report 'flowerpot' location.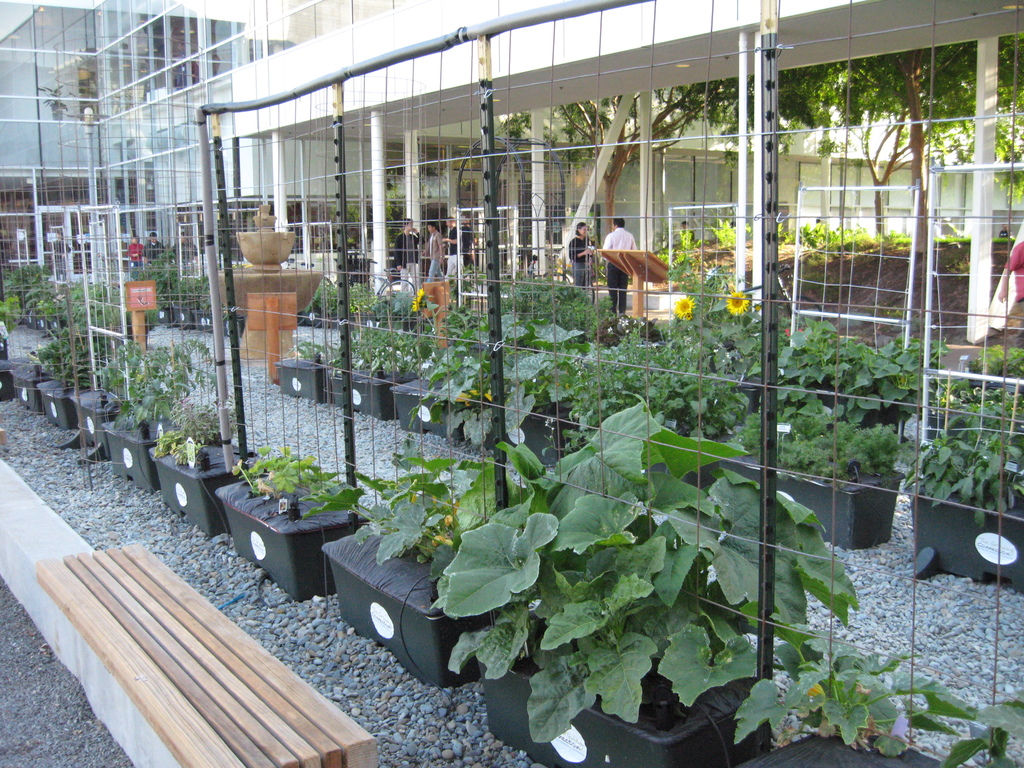
Report: Rect(924, 406, 1023, 450).
